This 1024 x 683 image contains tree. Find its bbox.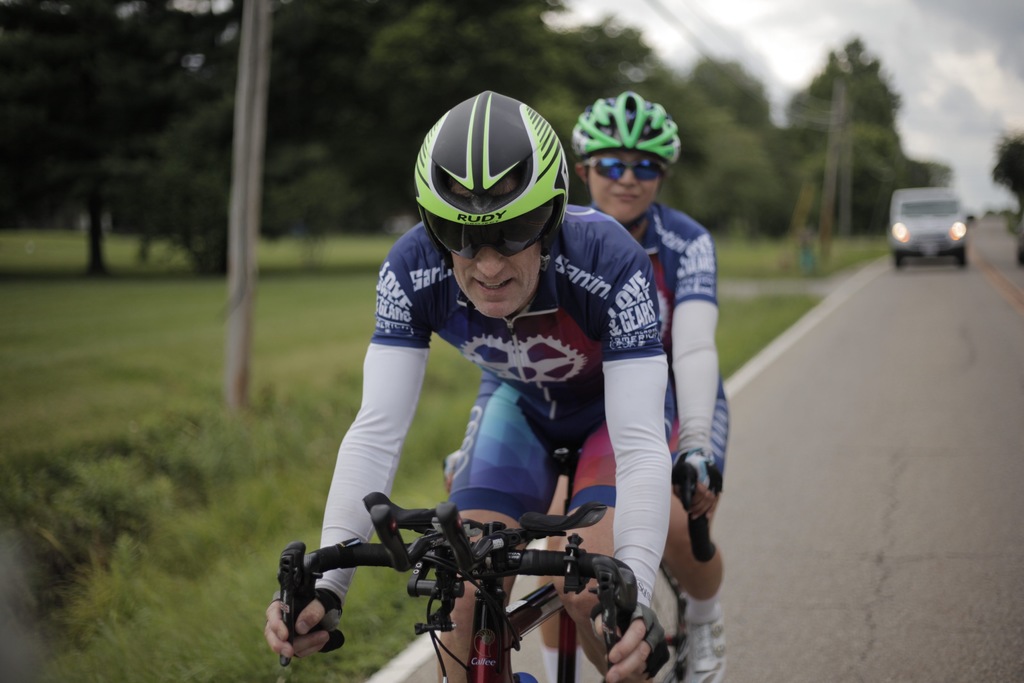
(left=8, top=20, right=230, bottom=287).
